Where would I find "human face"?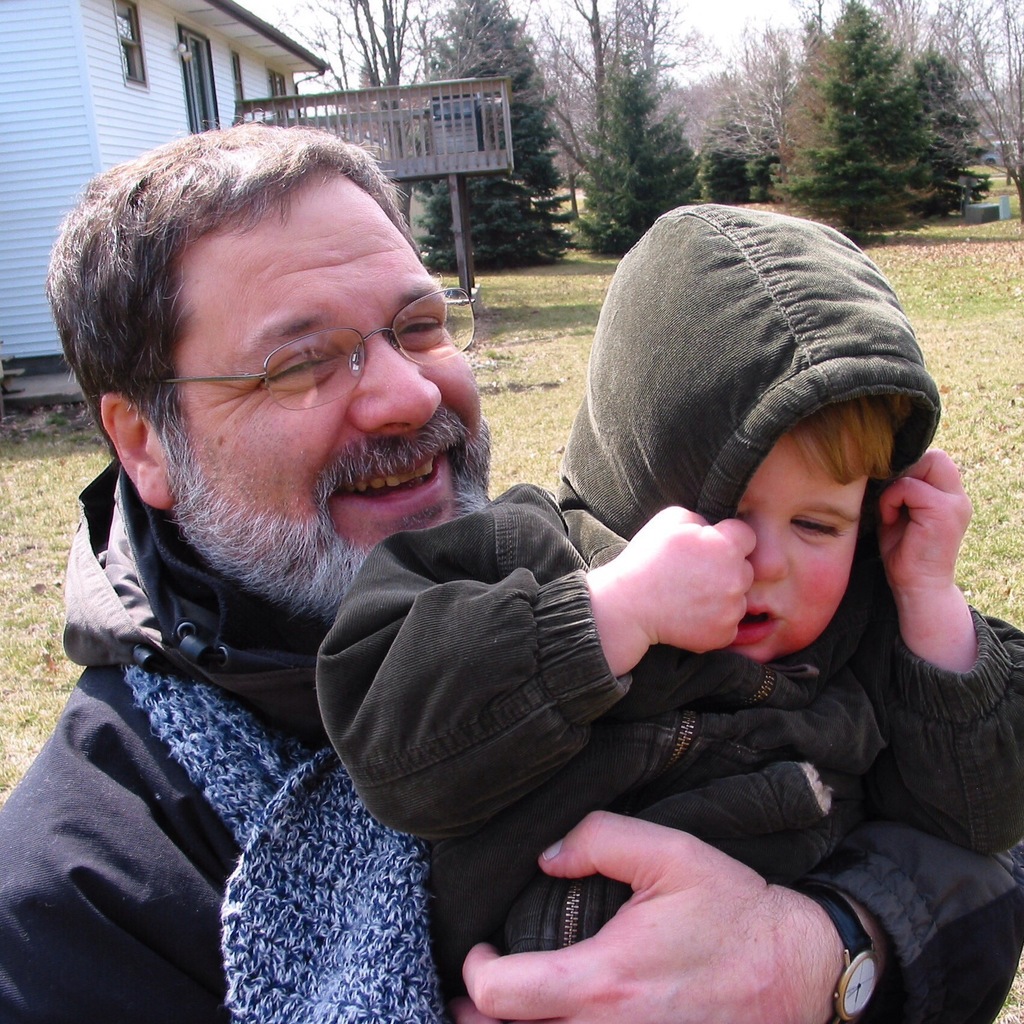
At <region>730, 412, 877, 660</region>.
